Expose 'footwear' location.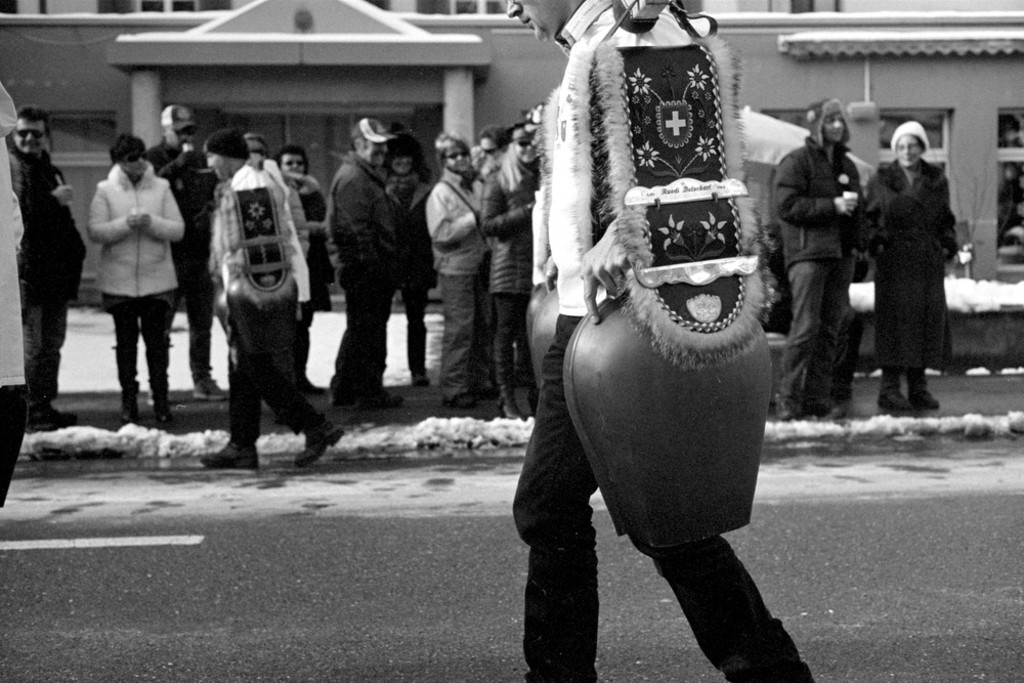
Exposed at [449, 394, 473, 407].
